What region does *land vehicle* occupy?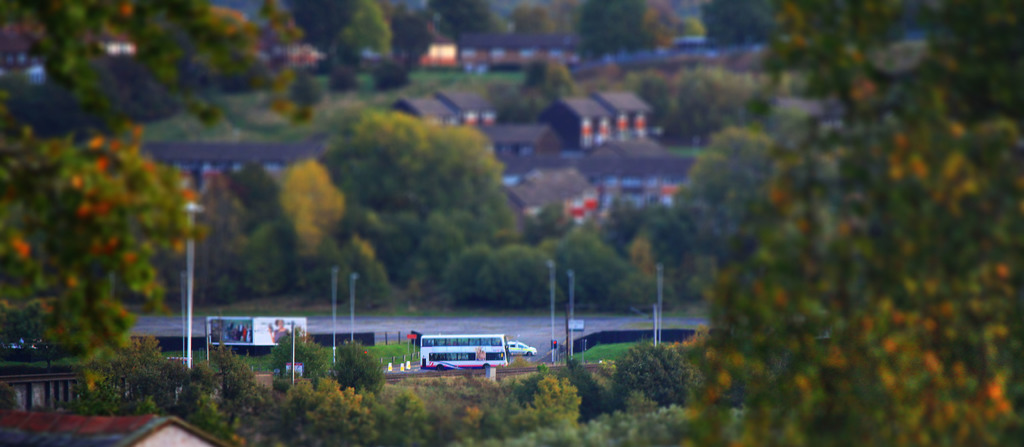
(505,339,534,354).
